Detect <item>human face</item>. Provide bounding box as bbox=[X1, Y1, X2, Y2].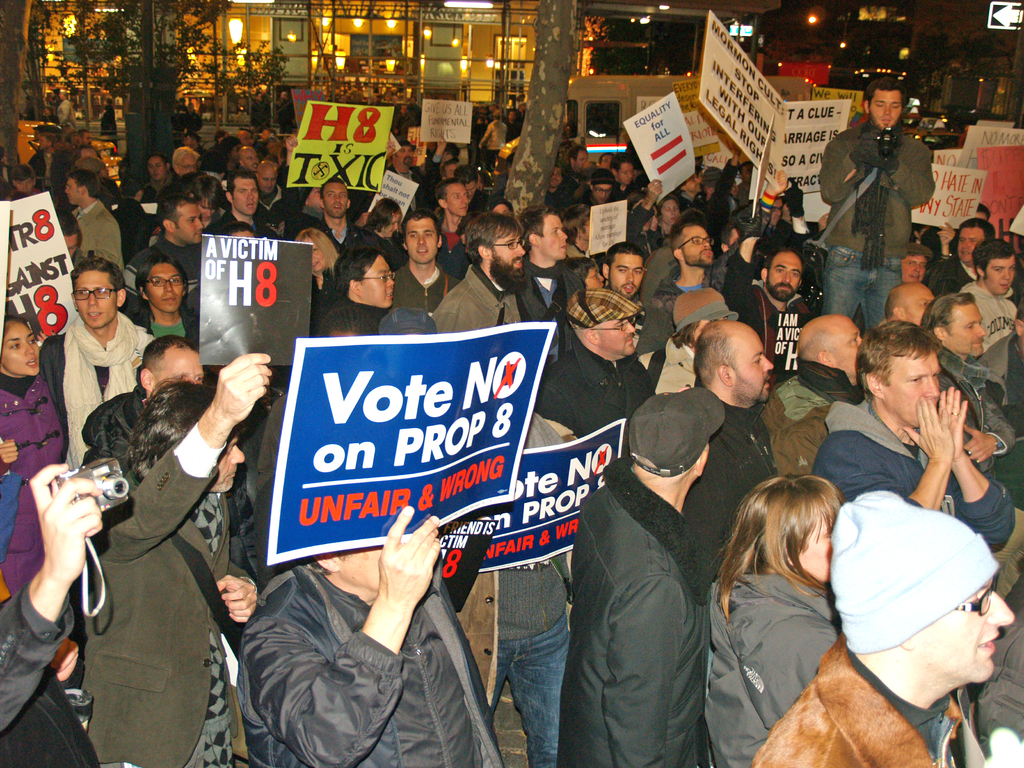
bbox=[733, 336, 775, 402].
